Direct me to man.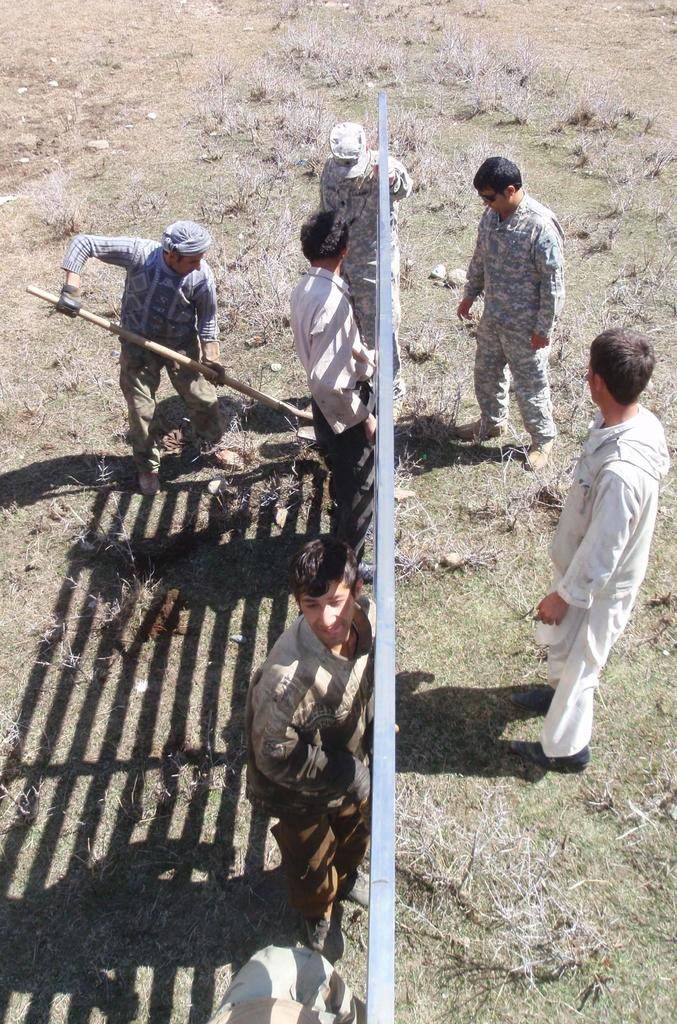
Direction: region(246, 541, 376, 948).
